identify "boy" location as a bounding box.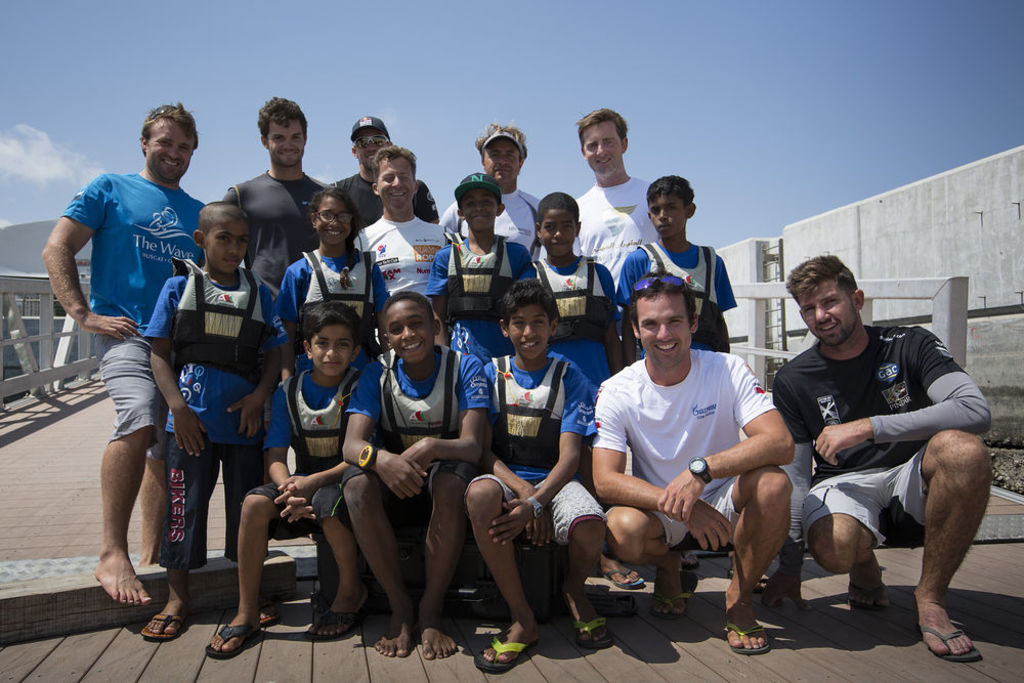
x1=113 y1=198 x2=290 y2=630.
